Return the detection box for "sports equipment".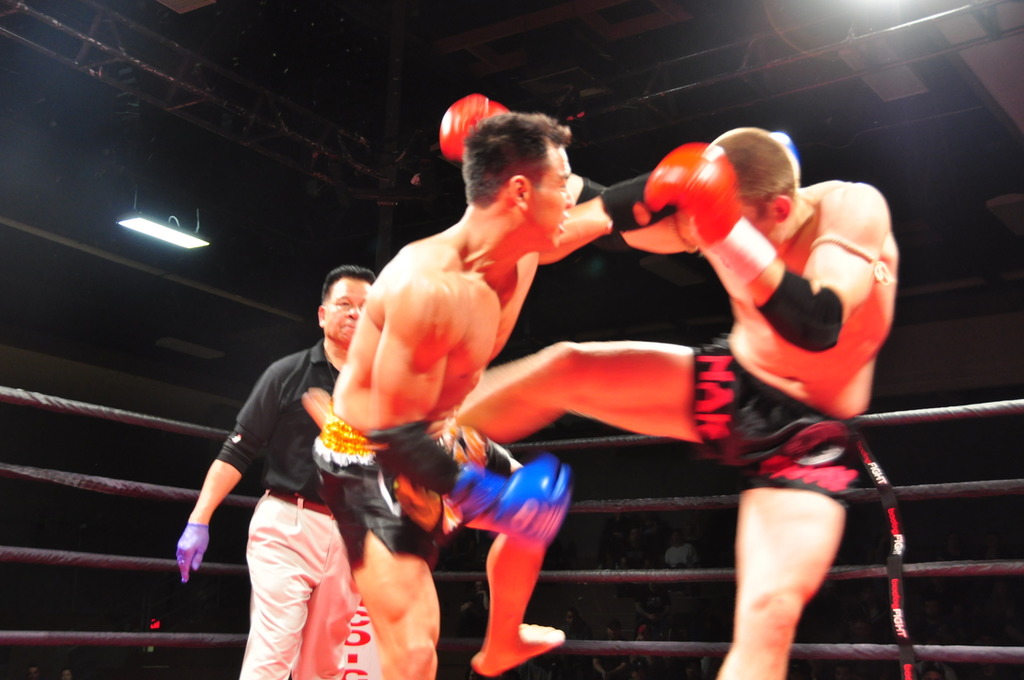
{"left": 438, "top": 90, "right": 506, "bottom": 161}.
